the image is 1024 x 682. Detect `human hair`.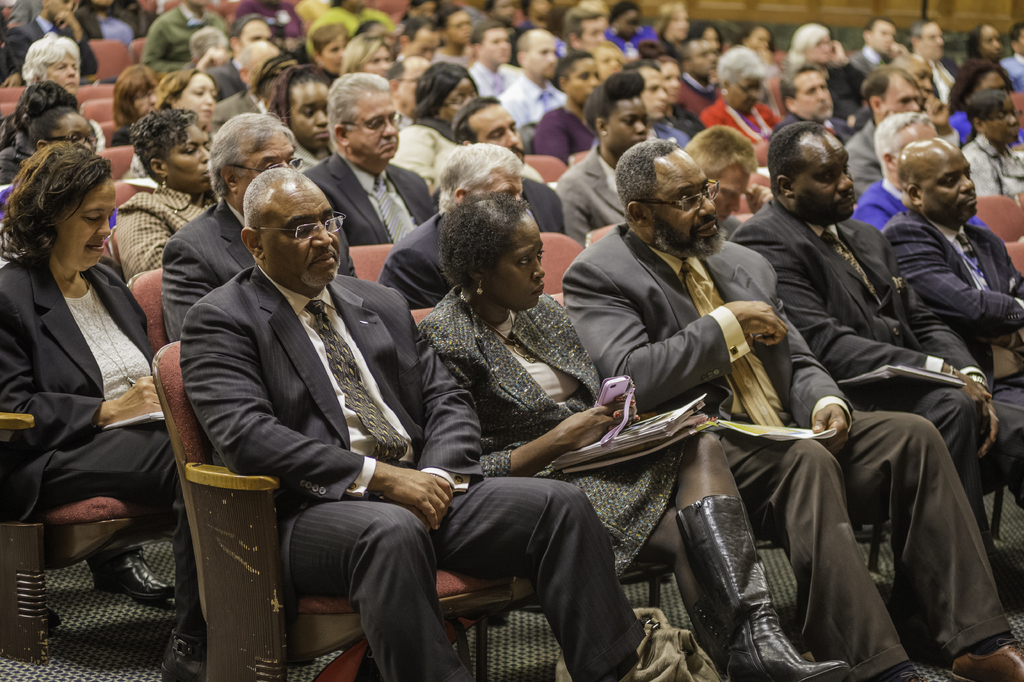
Detection: x1=1007, y1=21, x2=1023, y2=59.
